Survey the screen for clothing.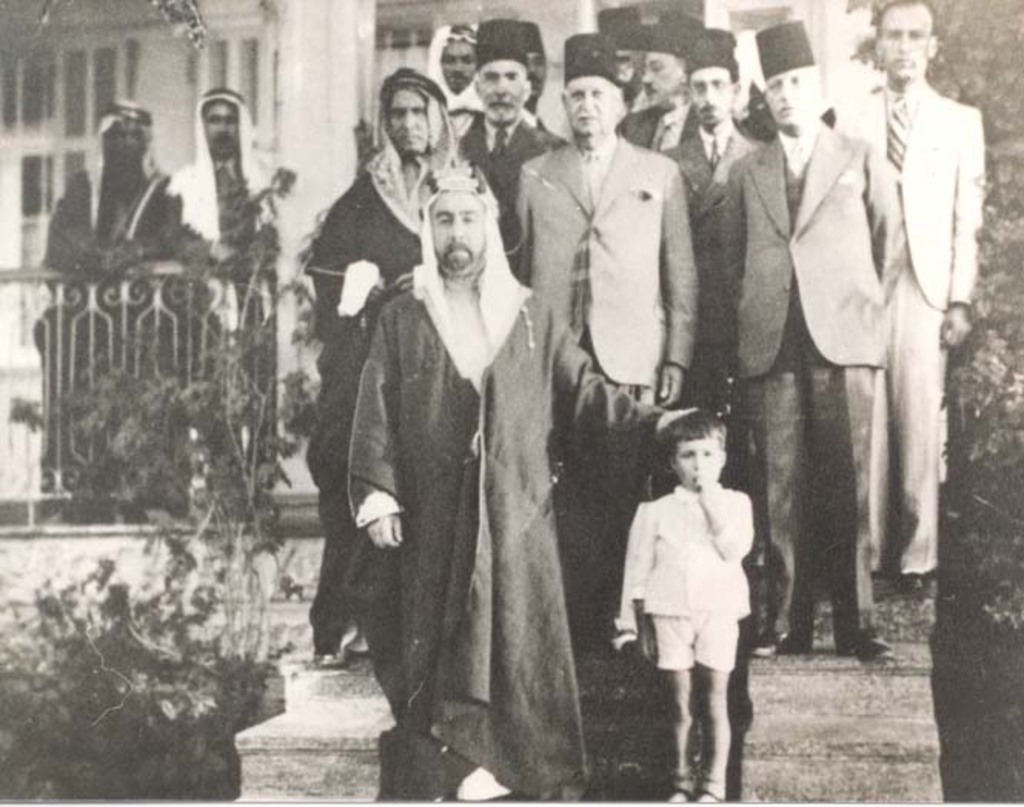
Survey found: <box>514,131,702,501</box>.
